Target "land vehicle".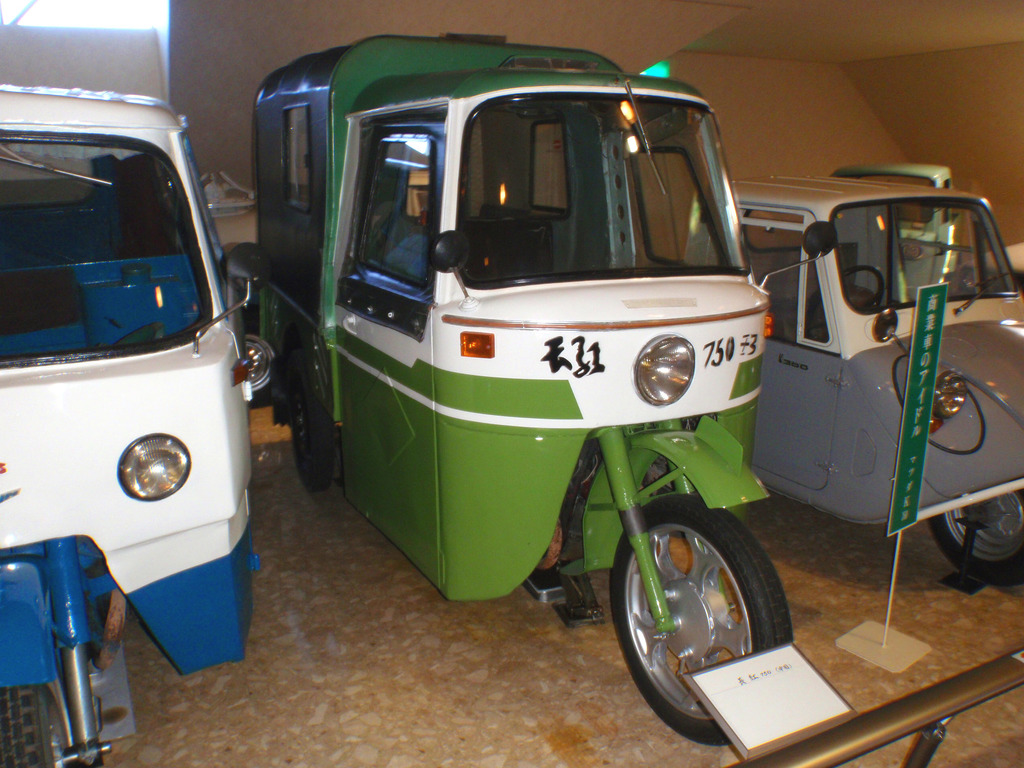
Target region: (234,33,777,696).
